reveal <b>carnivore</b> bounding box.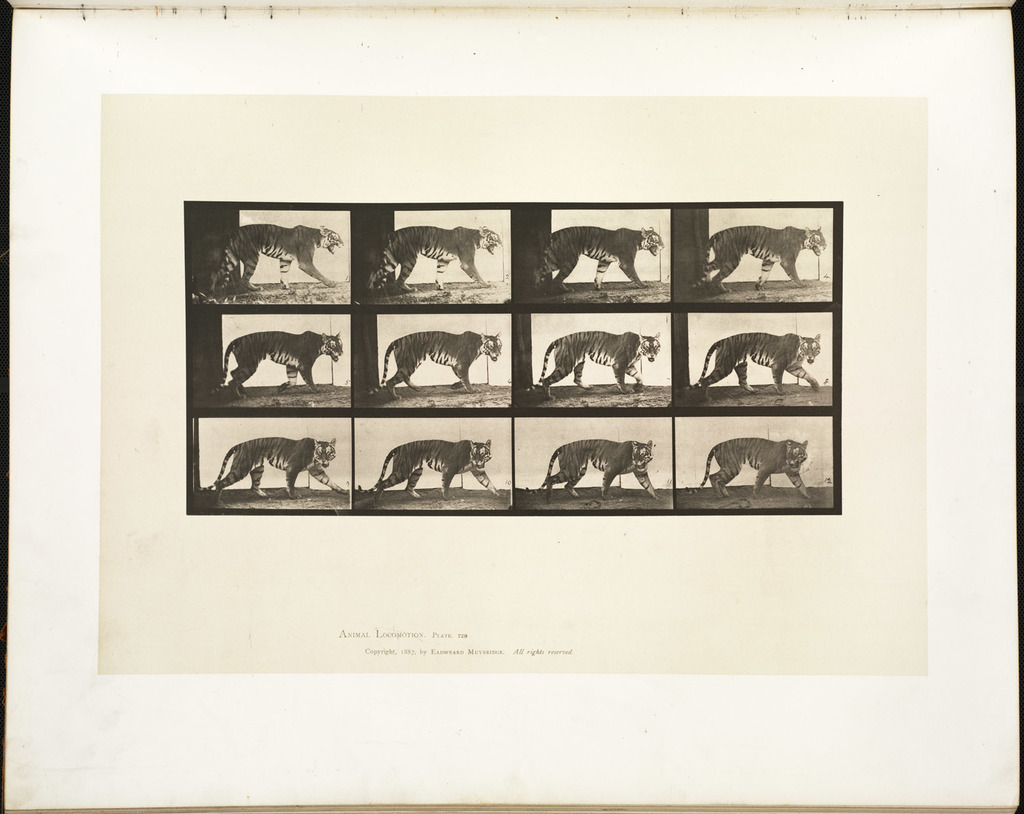
Revealed: crop(379, 417, 500, 495).
